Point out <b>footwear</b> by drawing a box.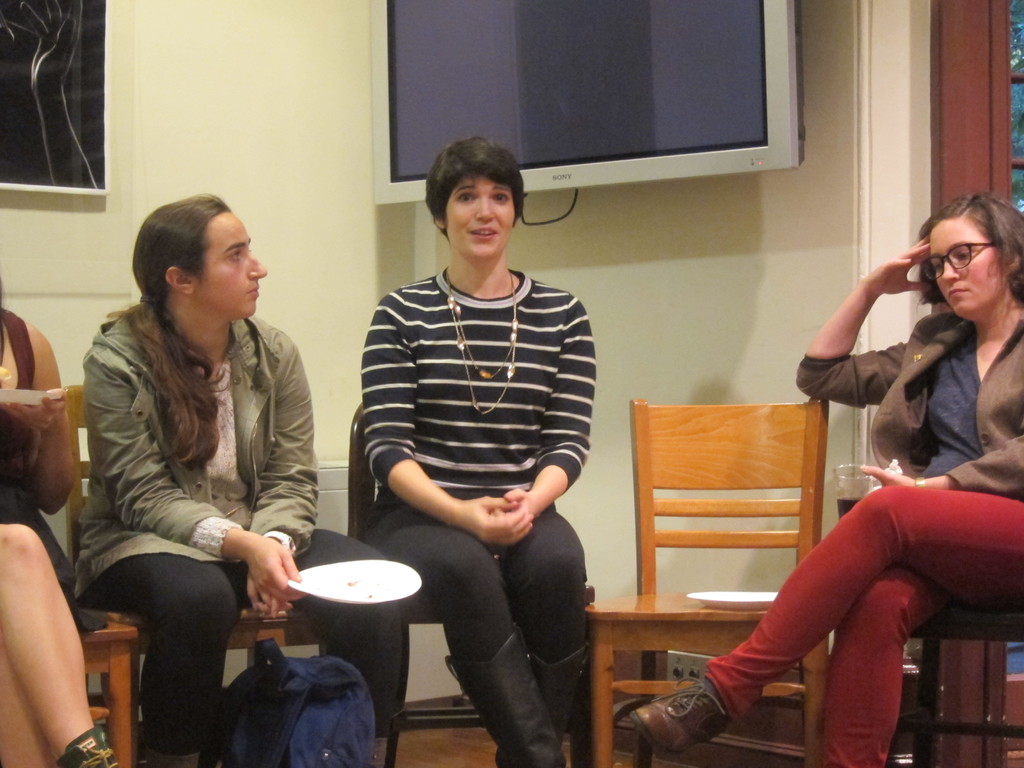
pyautogui.locateOnScreen(140, 743, 205, 767).
